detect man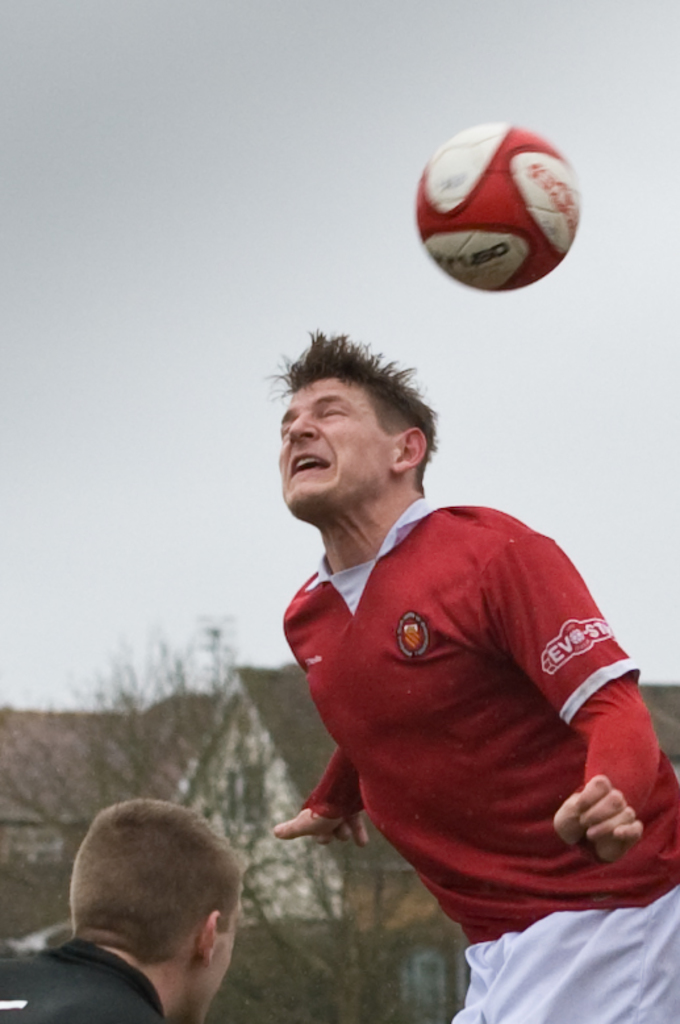
[0, 811, 239, 1023]
